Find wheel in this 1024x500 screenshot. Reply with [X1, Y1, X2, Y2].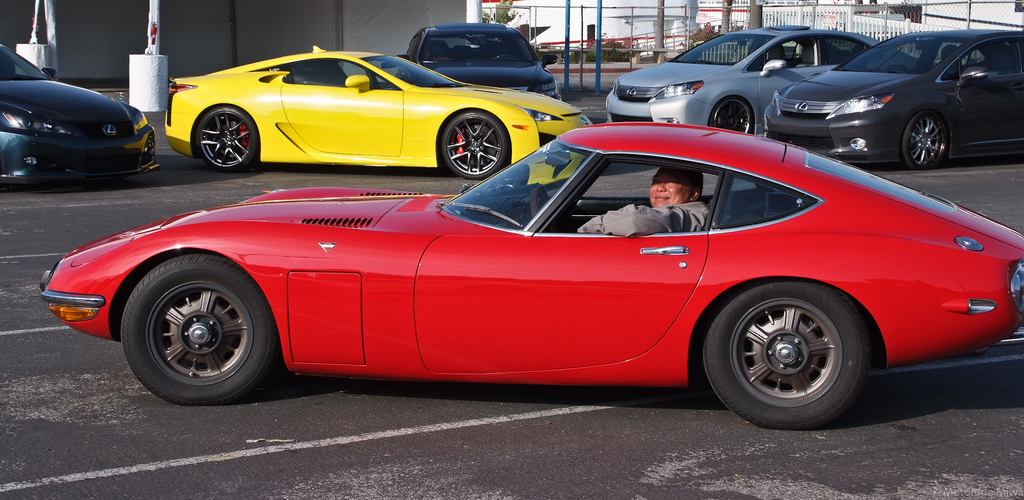
[124, 251, 276, 406].
